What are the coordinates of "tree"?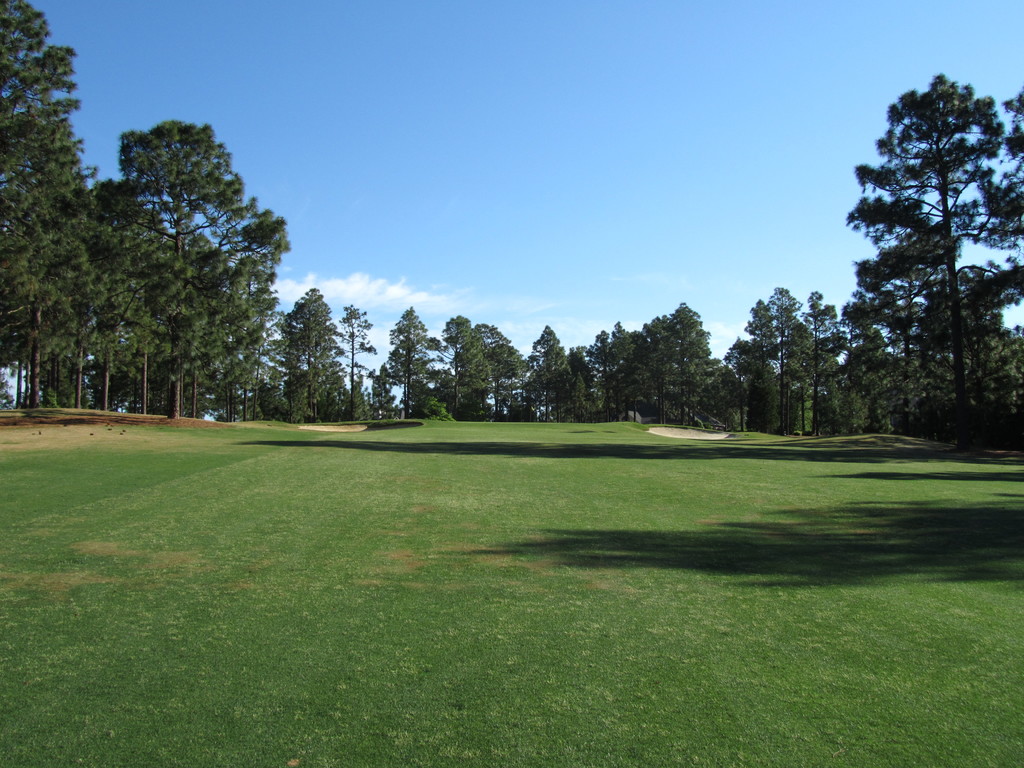
region(90, 183, 154, 389).
